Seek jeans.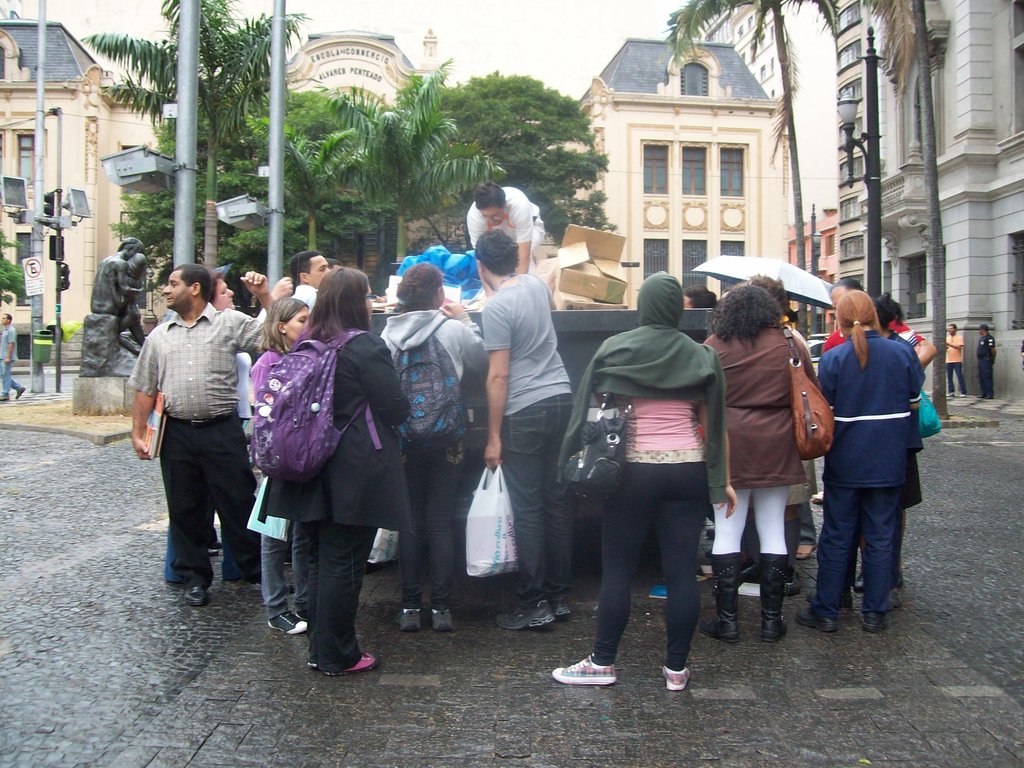
l=262, t=536, r=287, b=617.
